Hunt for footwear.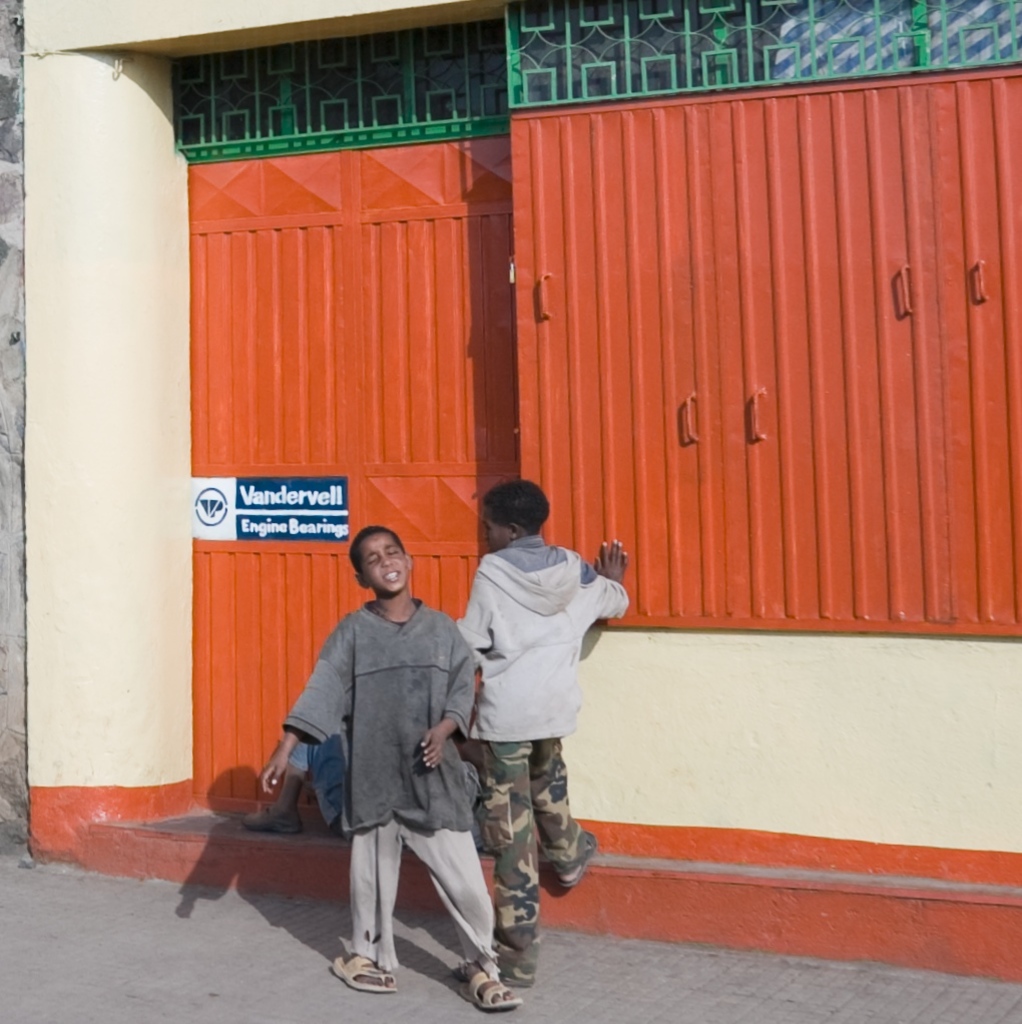
Hunted down at (319,944,402,994).
